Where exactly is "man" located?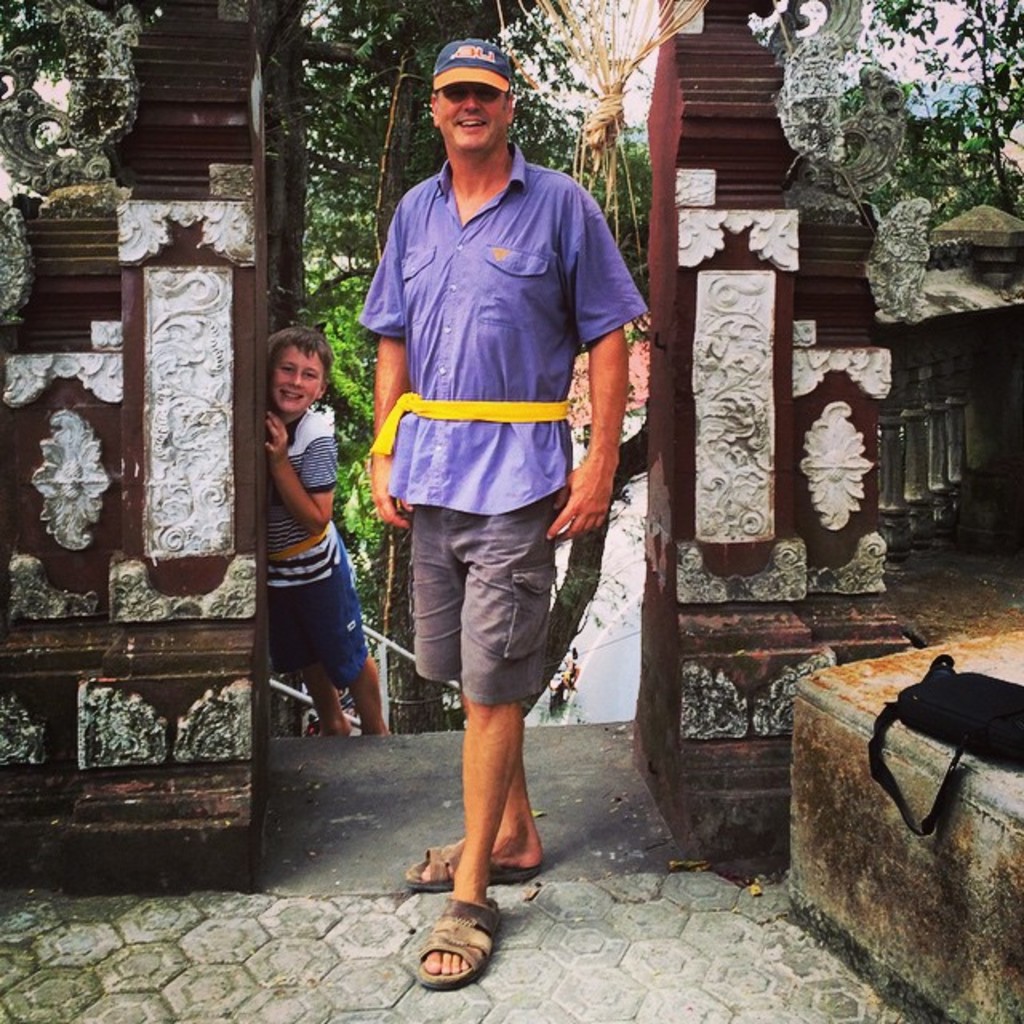
Its bounding box is [338, 34, 629, 898].
